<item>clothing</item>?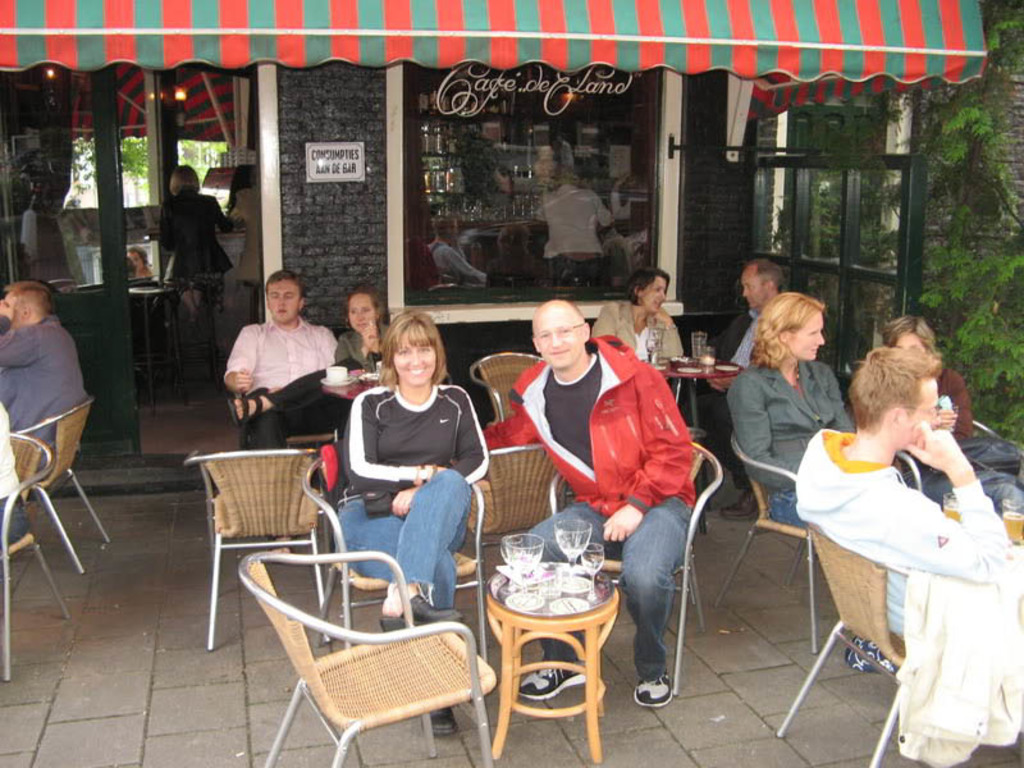
x1=530, y1=186, x2=613, y2=291
